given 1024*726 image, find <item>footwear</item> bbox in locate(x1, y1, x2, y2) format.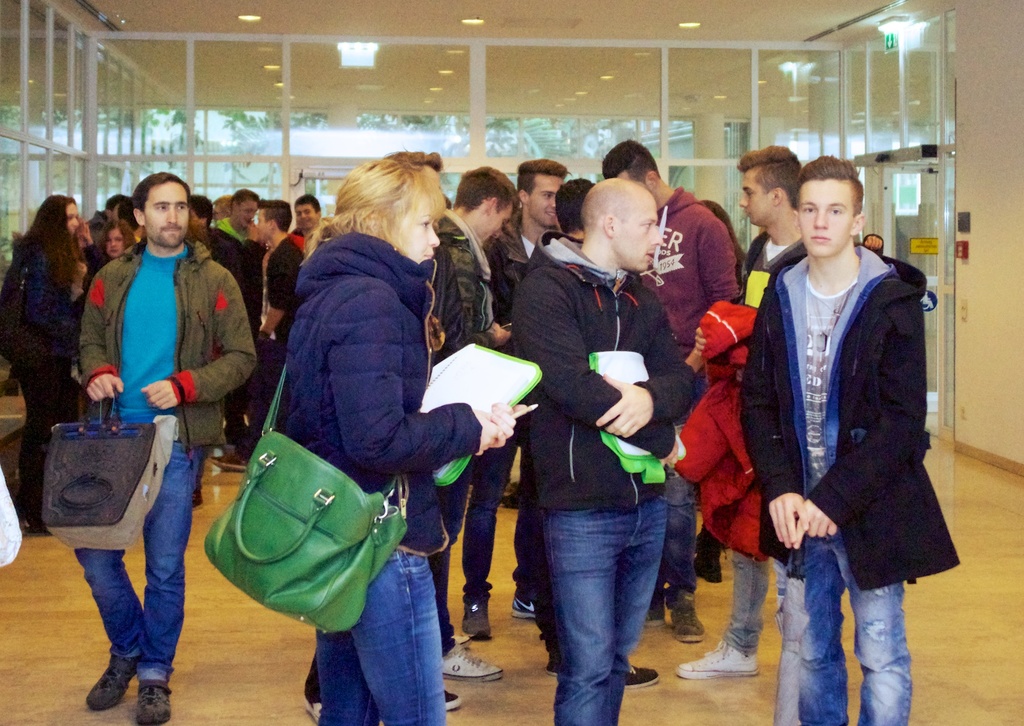
locate(138, 677, 172, 718).
